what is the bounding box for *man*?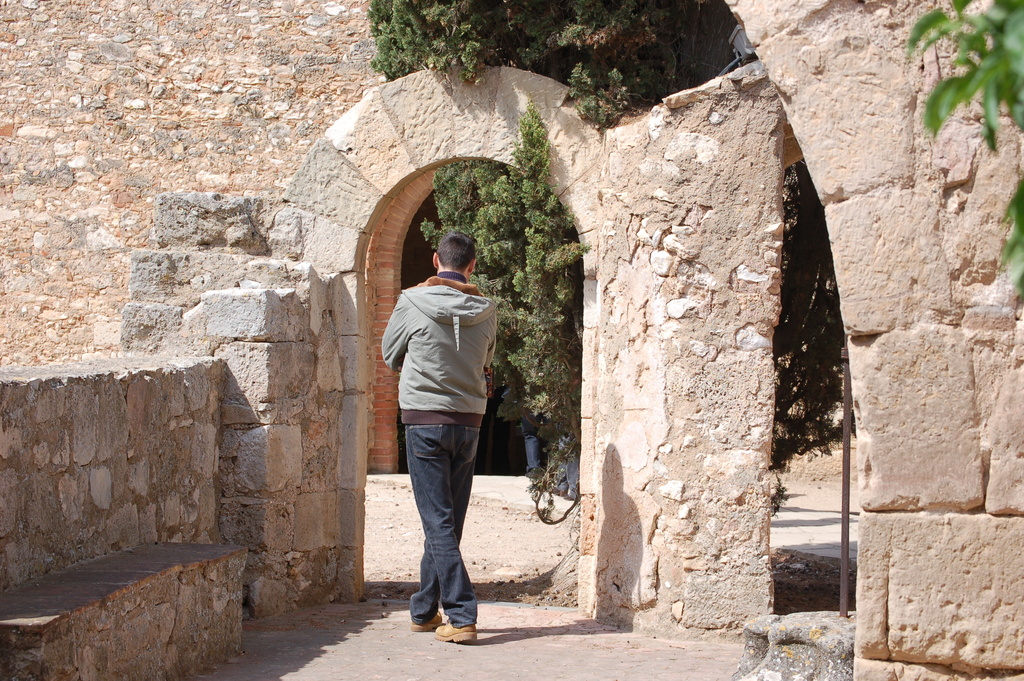
375,234,513,629.
